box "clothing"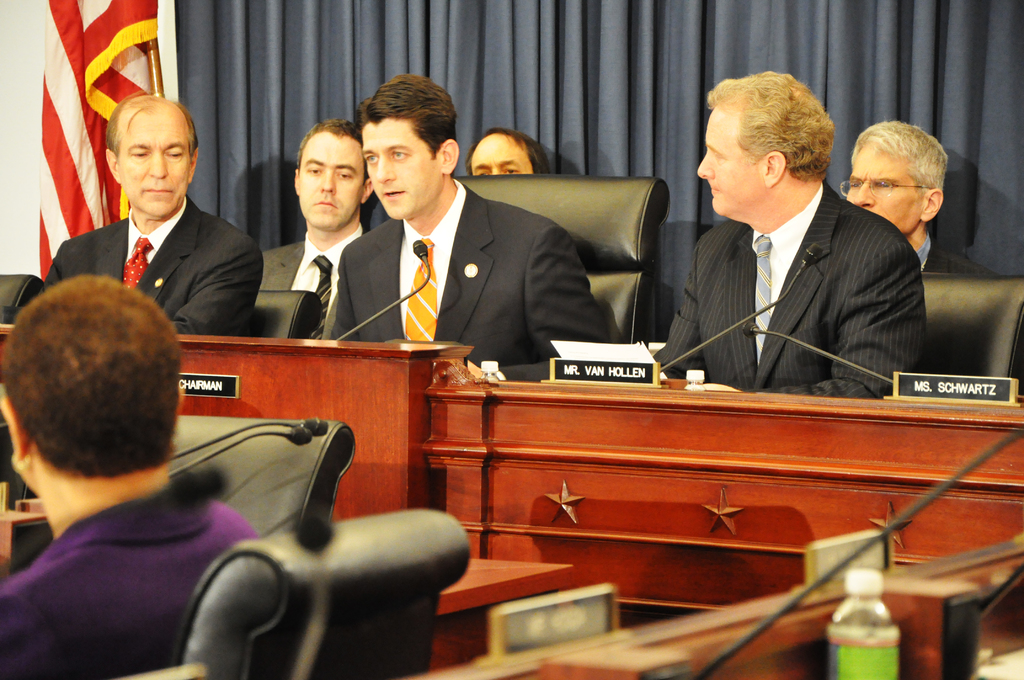
{"x1": 328, "y1": 177, "x2": 604, "y2": 385}
